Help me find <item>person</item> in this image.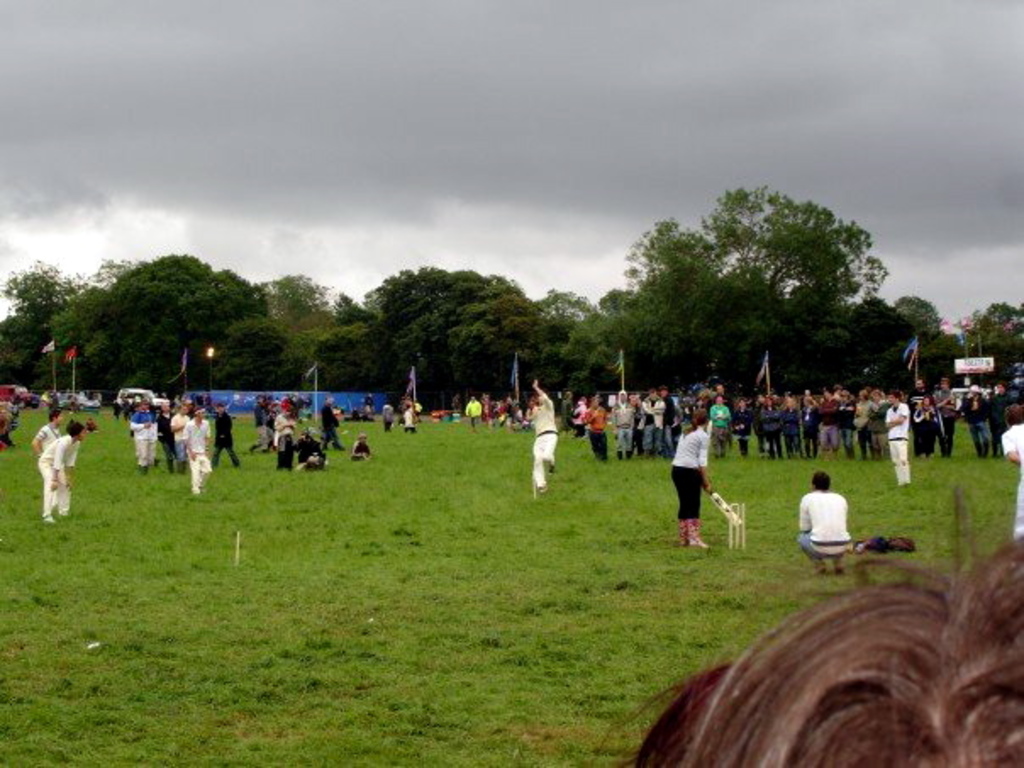
Found it: [582, 397, 607, 459].
